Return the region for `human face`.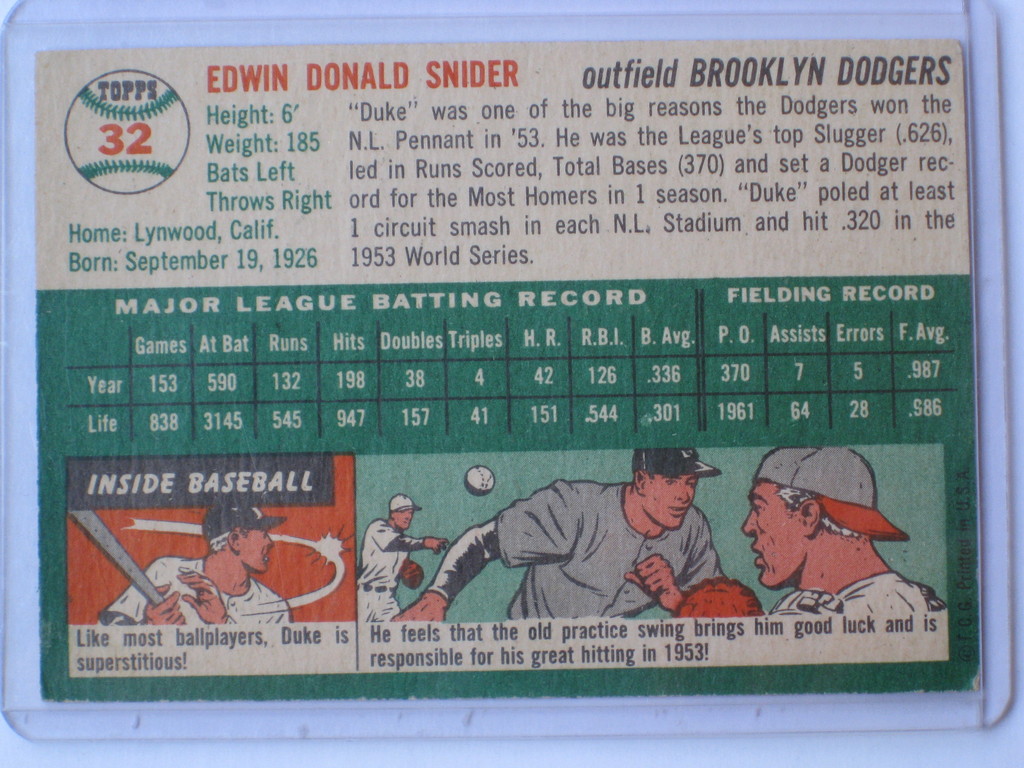
238,531,273,572.
